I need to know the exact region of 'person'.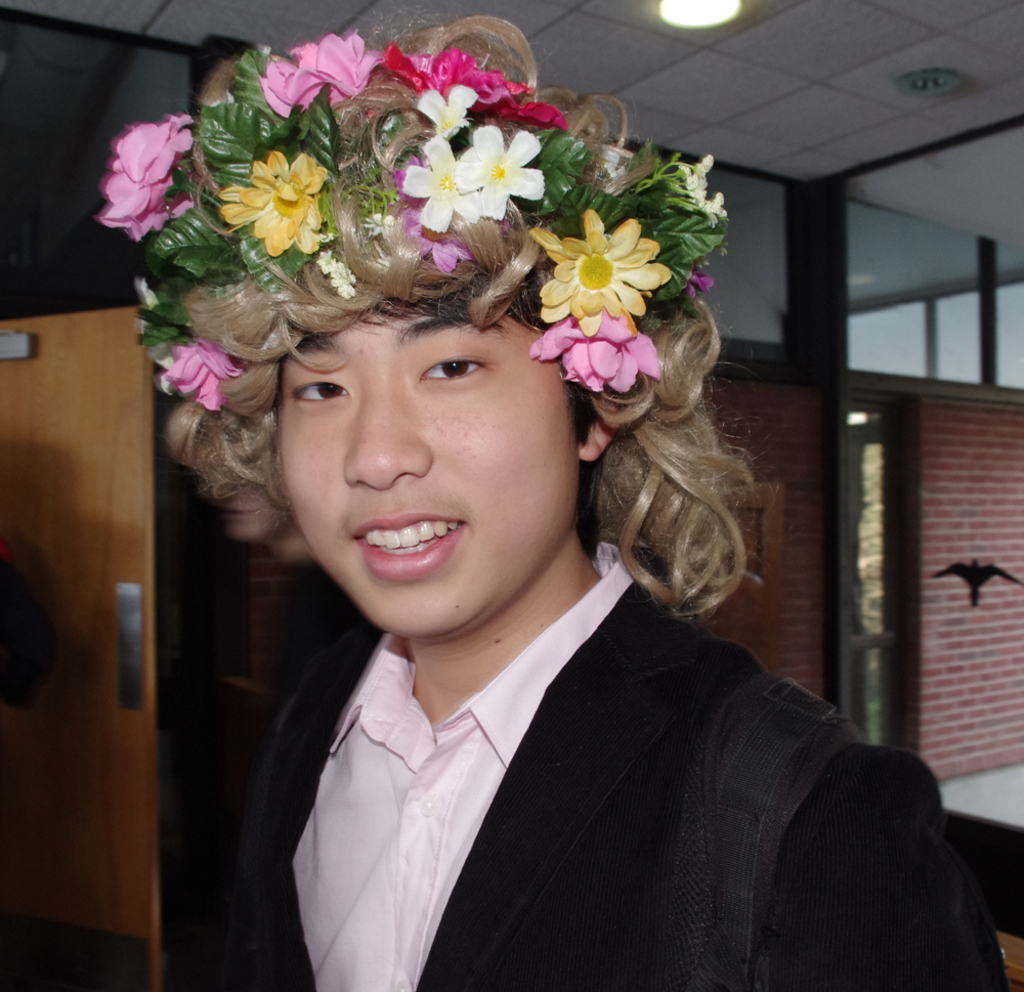
Region: pyautogui.locateOnScreen(114, 91, 916, 991).
